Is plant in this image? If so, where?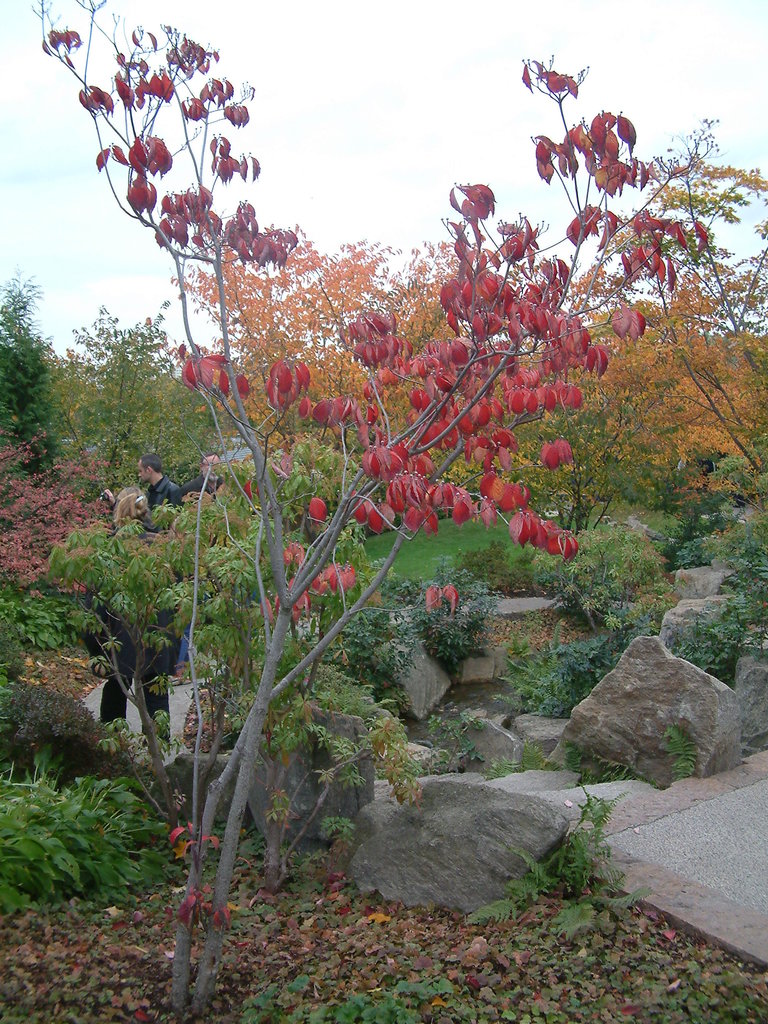
Yes, at select_region(490, 614, 632, 714).
